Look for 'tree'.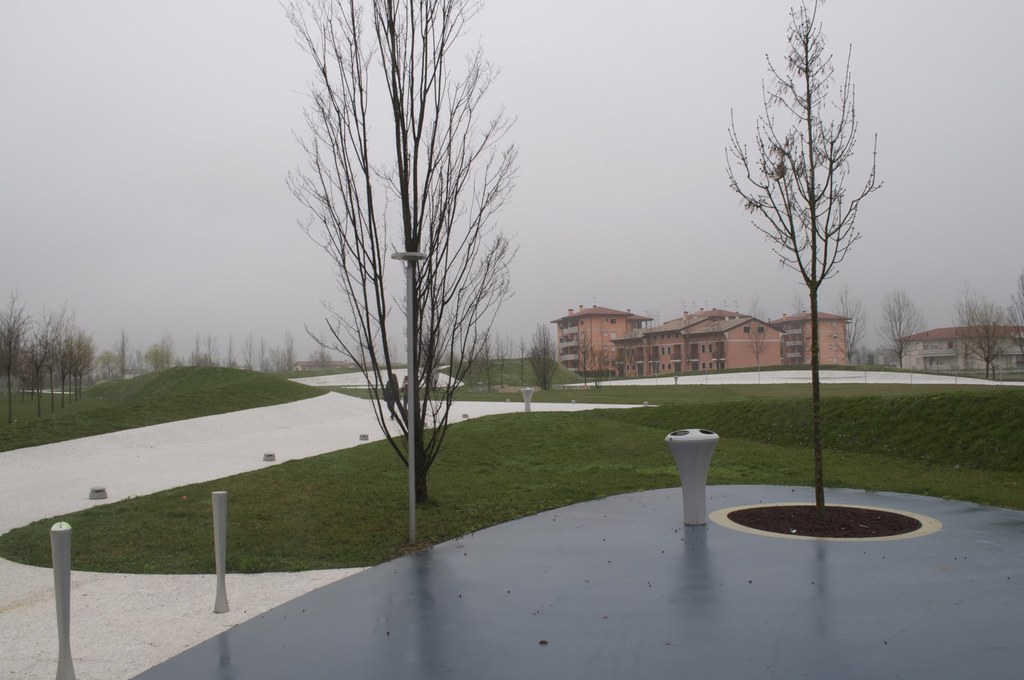
Found: 145 325 174 375.
